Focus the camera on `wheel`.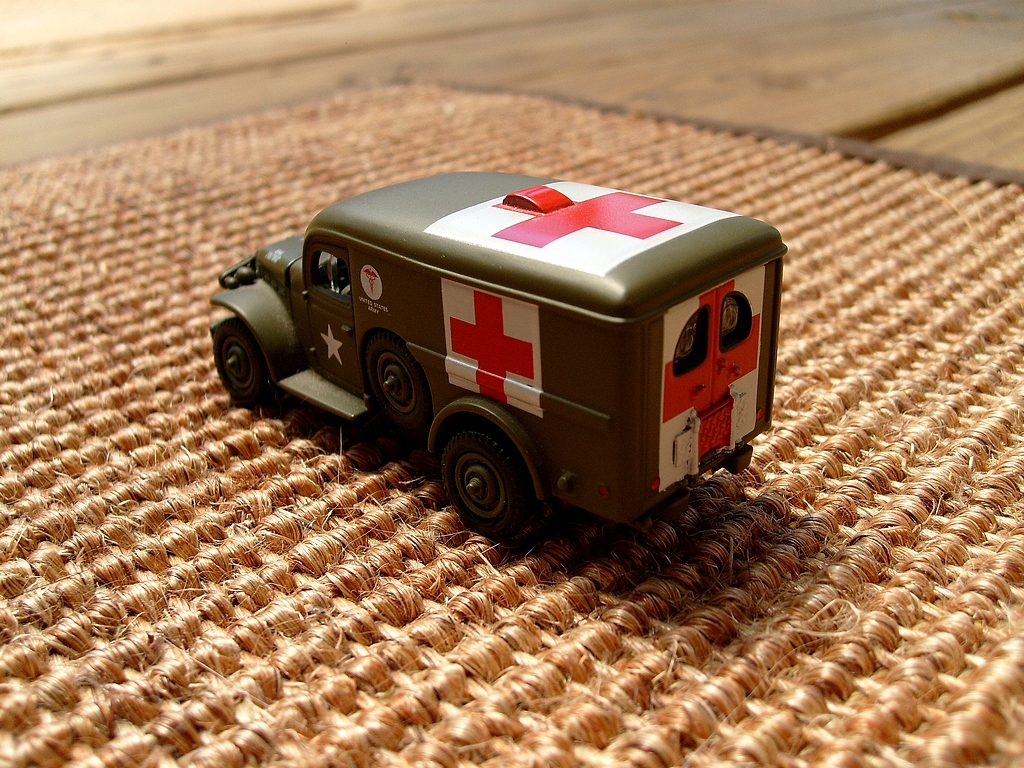
Focus region: 436:438:533:537.
